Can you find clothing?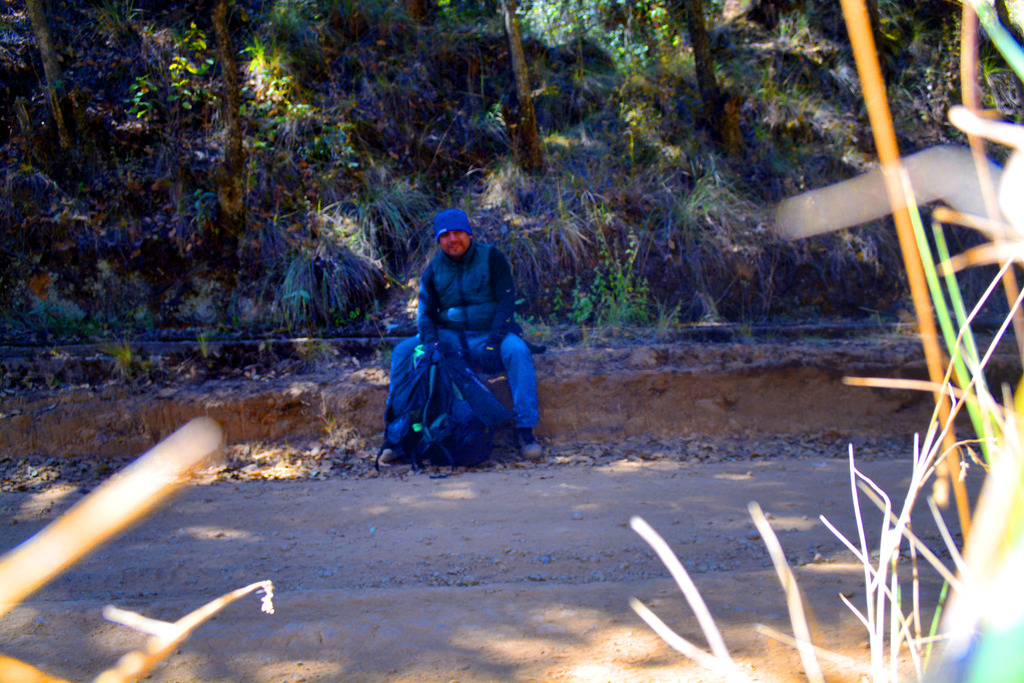
Yes, bounding box: x1=386, y1=240, x2=540, y2=452.
